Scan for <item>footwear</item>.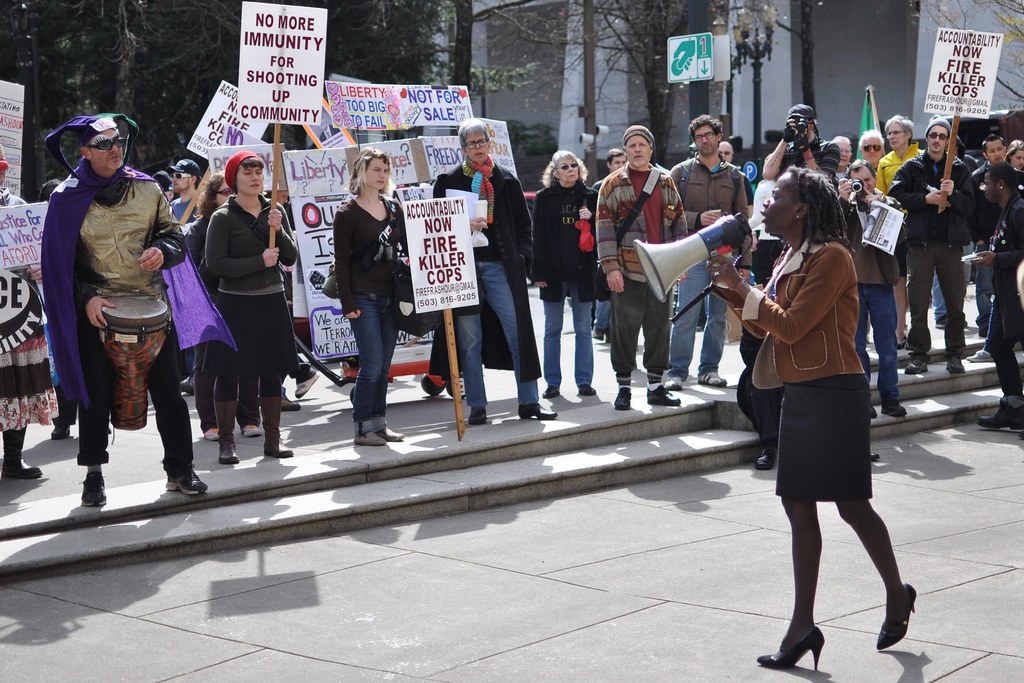
Scan result: (left=753, top=443, right=774, bottom=470).
